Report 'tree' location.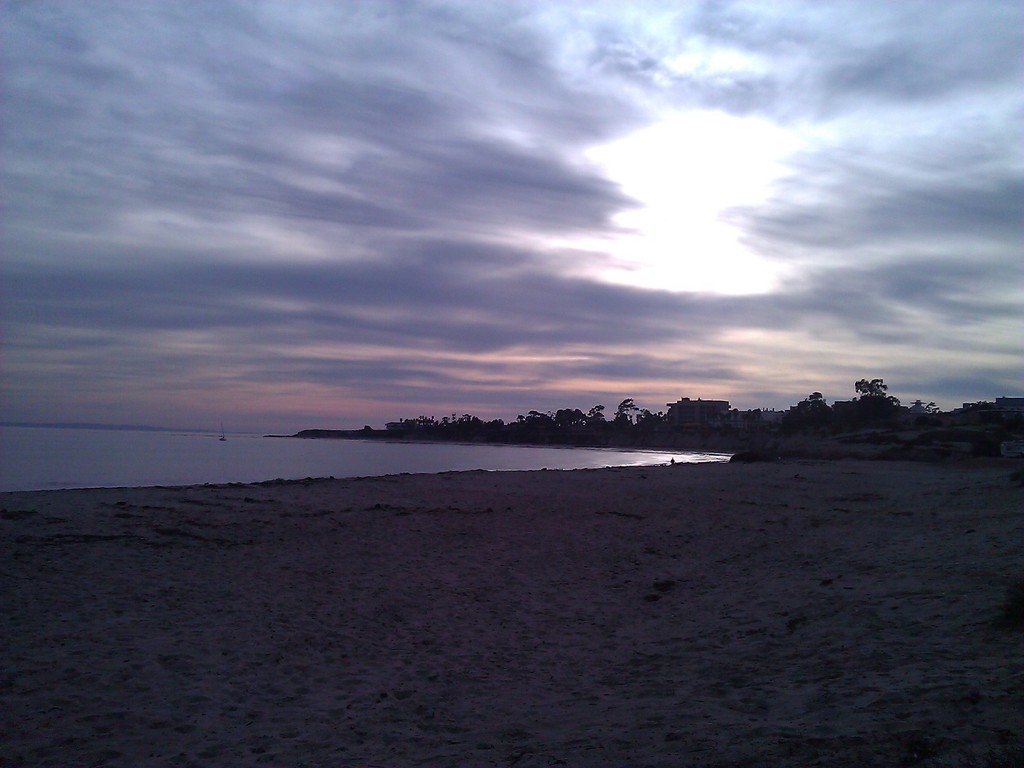
Report: x1=579 y1=396 x2=614 y2=433.
